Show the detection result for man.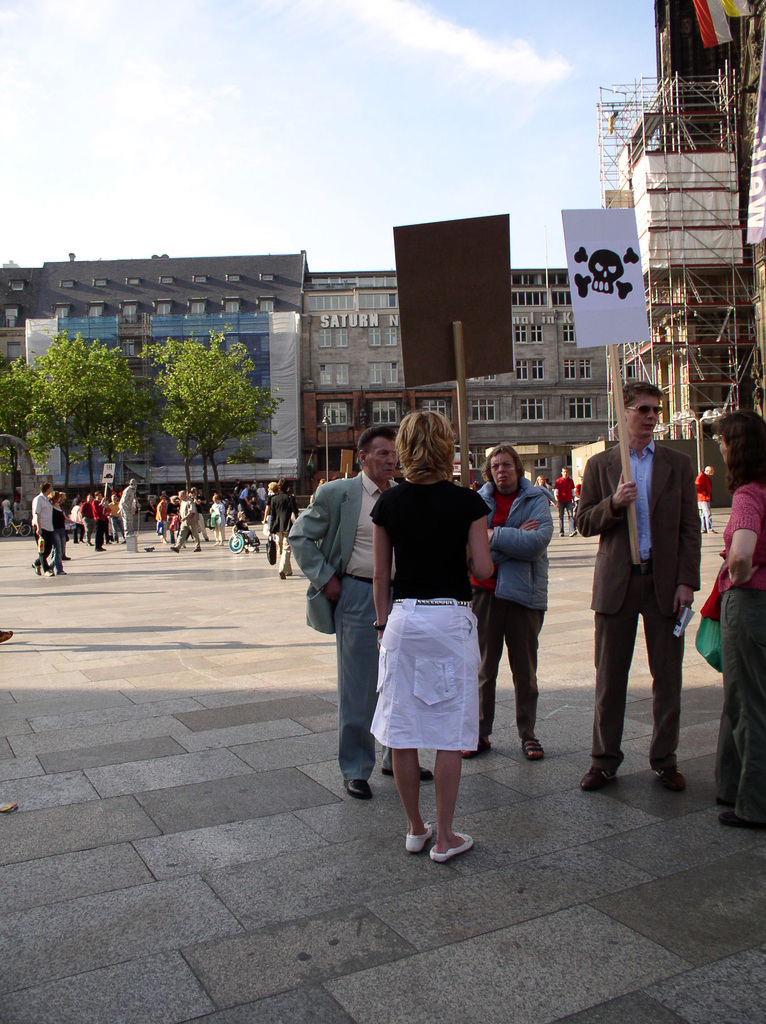
<bbox>571, 372, 706, 797</bbox>.
